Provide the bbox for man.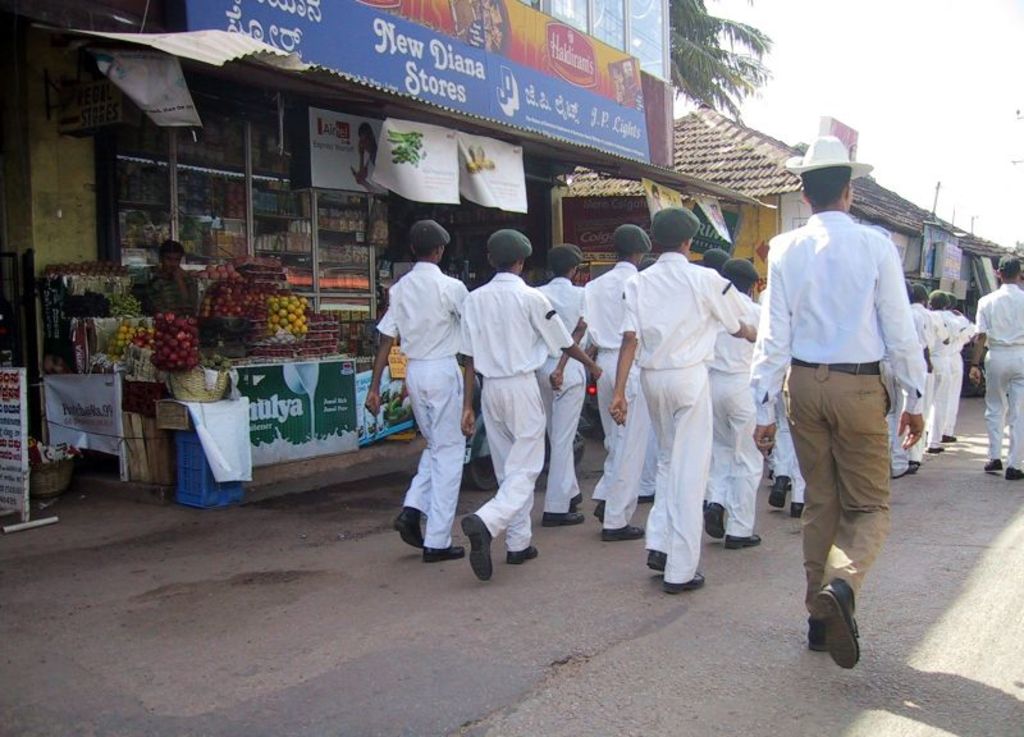
(760, 160, 924, 658).
